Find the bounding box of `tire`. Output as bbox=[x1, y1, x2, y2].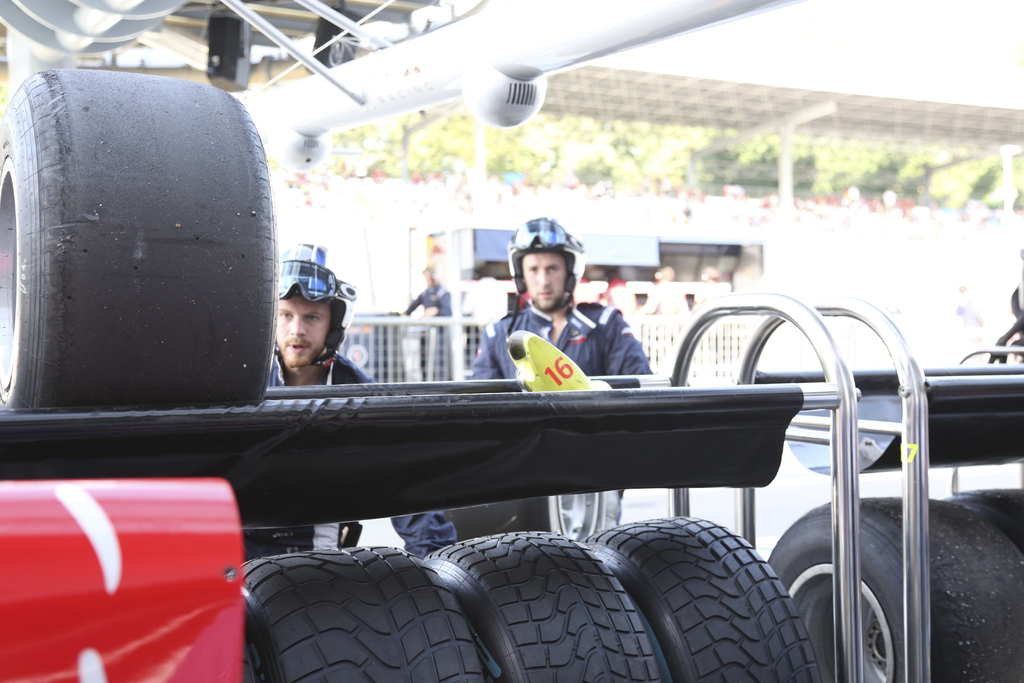
bbox=[238, 544, 483, 682].
